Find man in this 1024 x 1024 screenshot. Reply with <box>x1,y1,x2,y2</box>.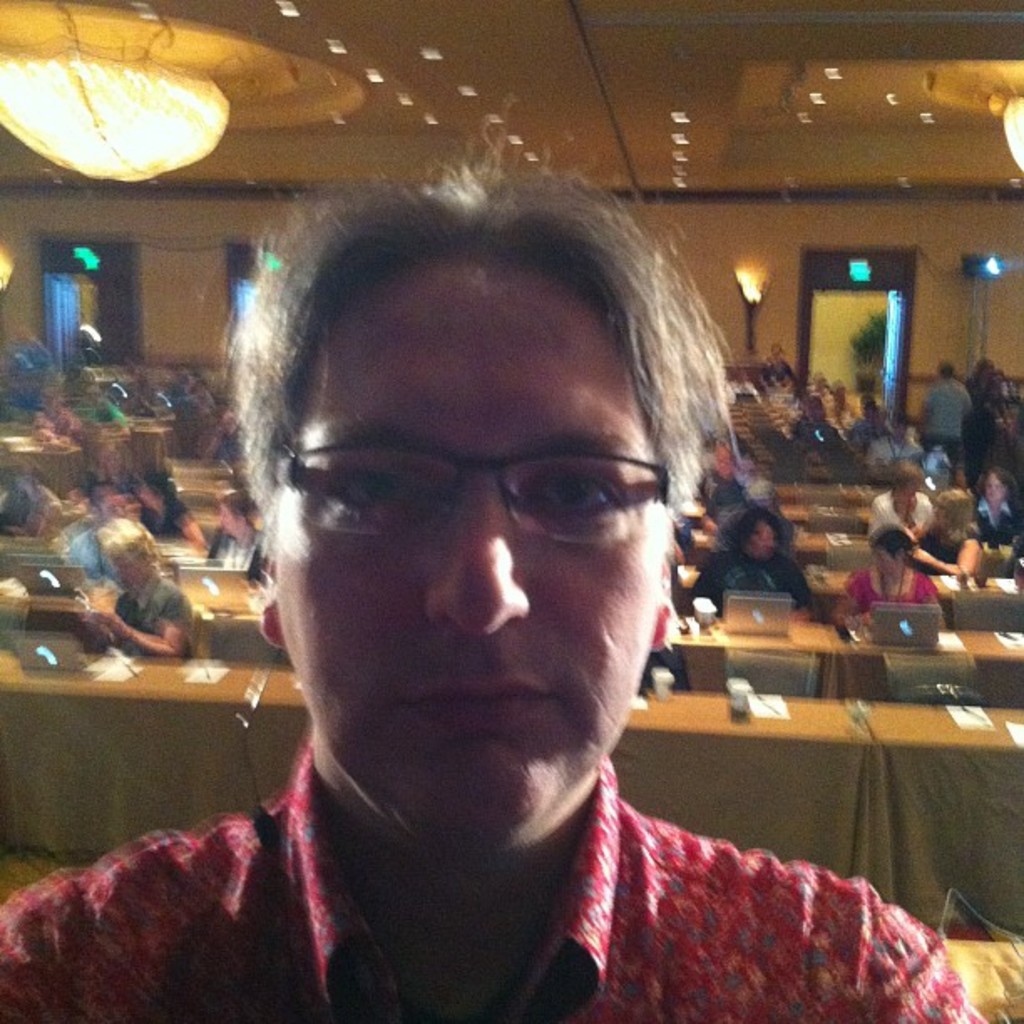
<box>689,512,818,619</box>.
